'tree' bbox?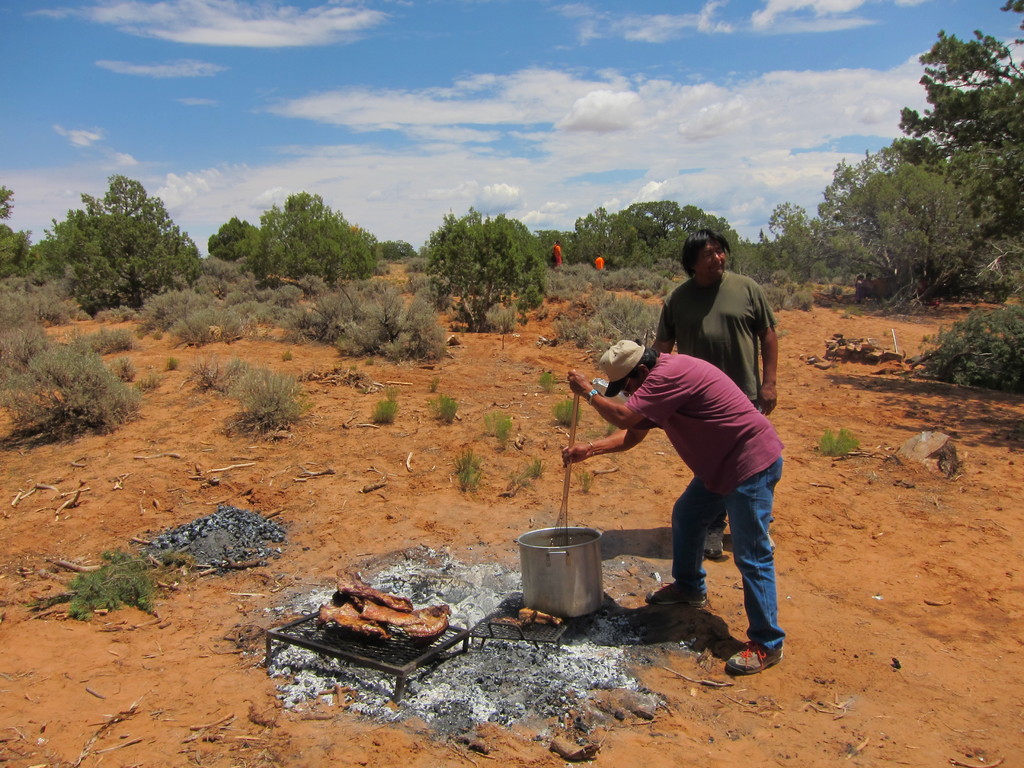
<box>535,227,581,265</box>
